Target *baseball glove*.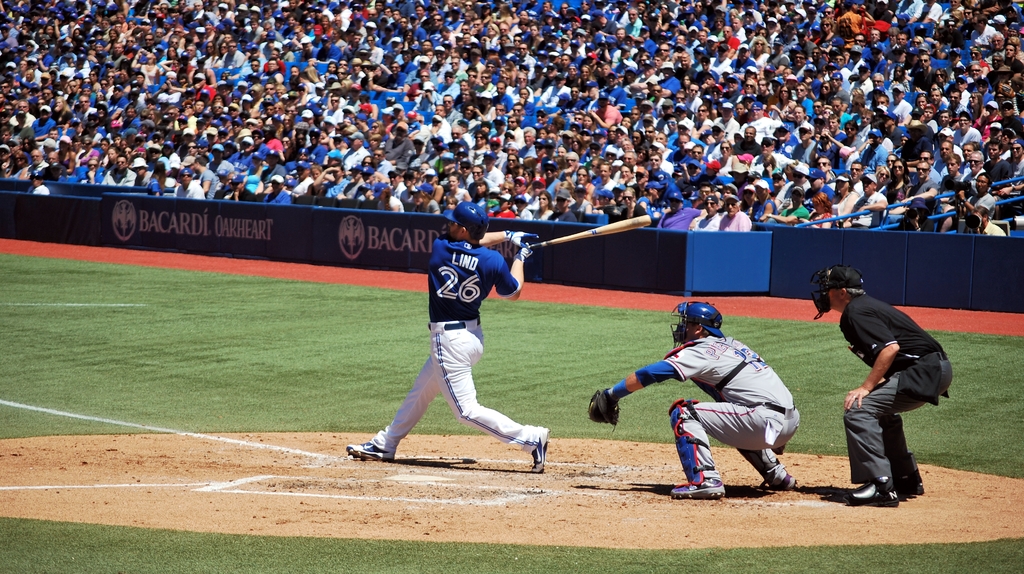
Target region: (x1=511, y1=241, x2=540, y2=266).
